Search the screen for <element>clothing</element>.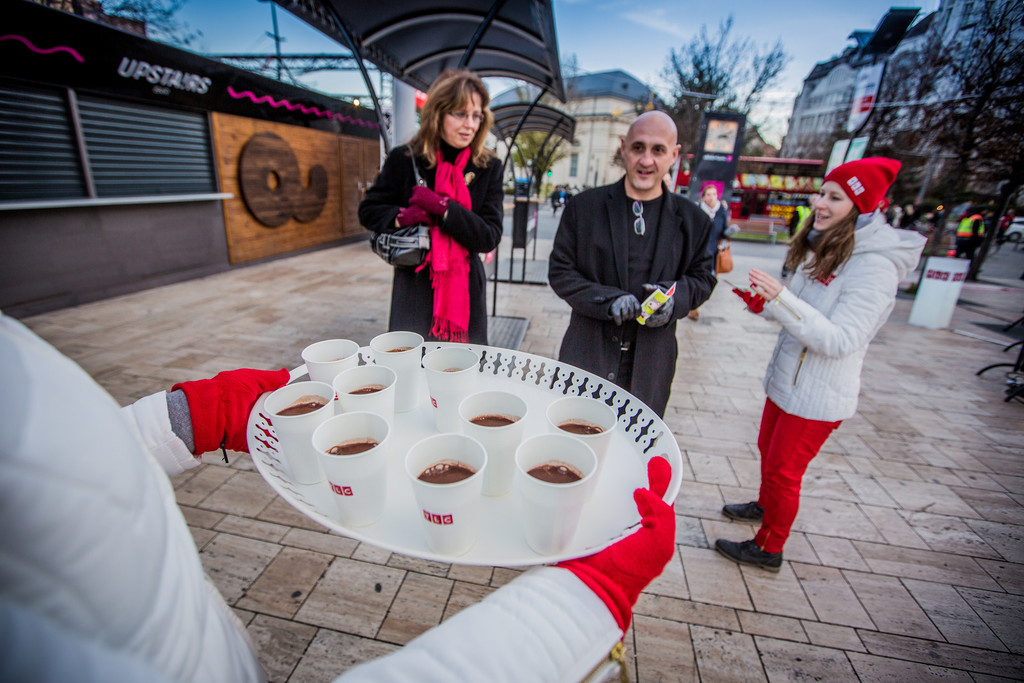
Found at bbox=[0, 303, 621, 682].
